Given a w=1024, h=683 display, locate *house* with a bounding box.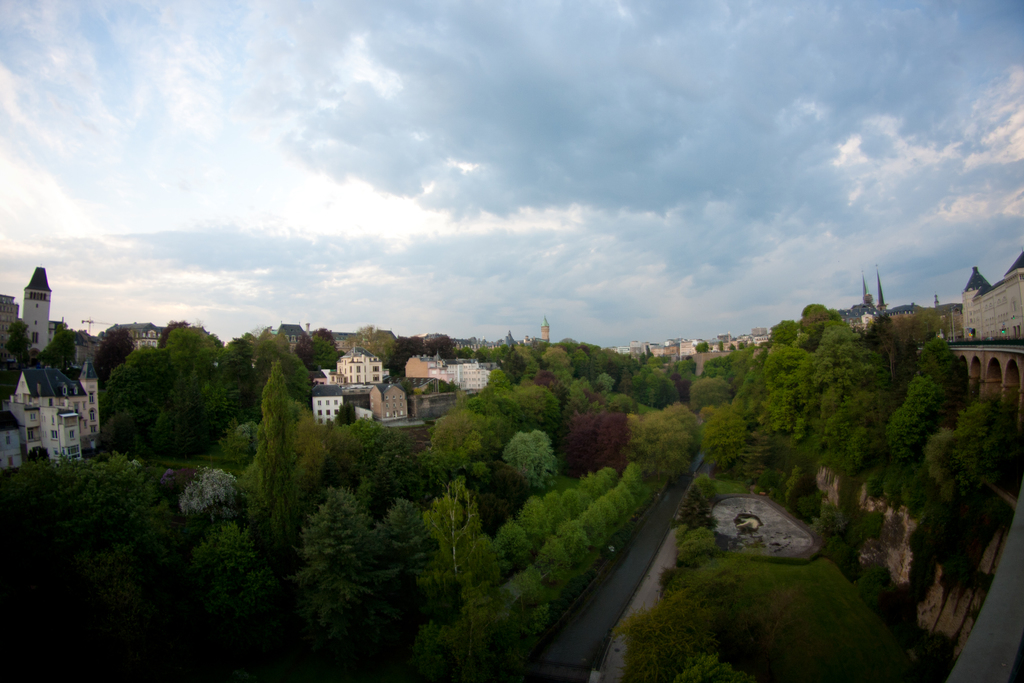
Located: [left=0, top=359, right=83, bottom=483].
